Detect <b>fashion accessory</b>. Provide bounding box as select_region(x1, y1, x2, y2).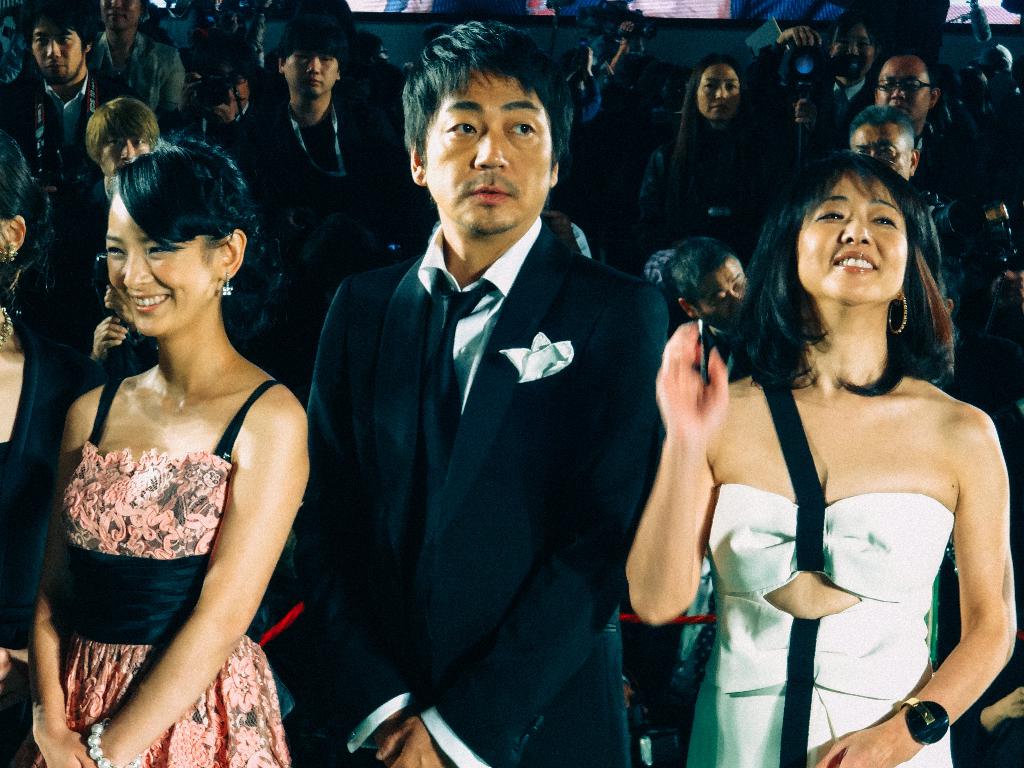
select_region(901, 695, 951, 749).
